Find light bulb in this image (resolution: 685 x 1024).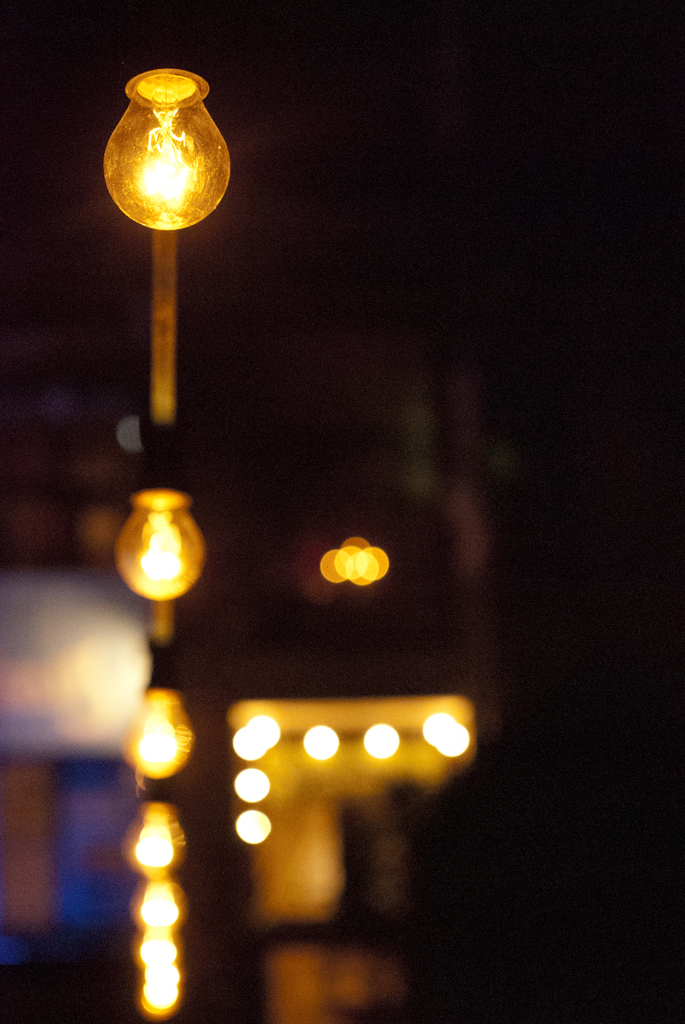
bbox=(123, 803, 183, 879).
